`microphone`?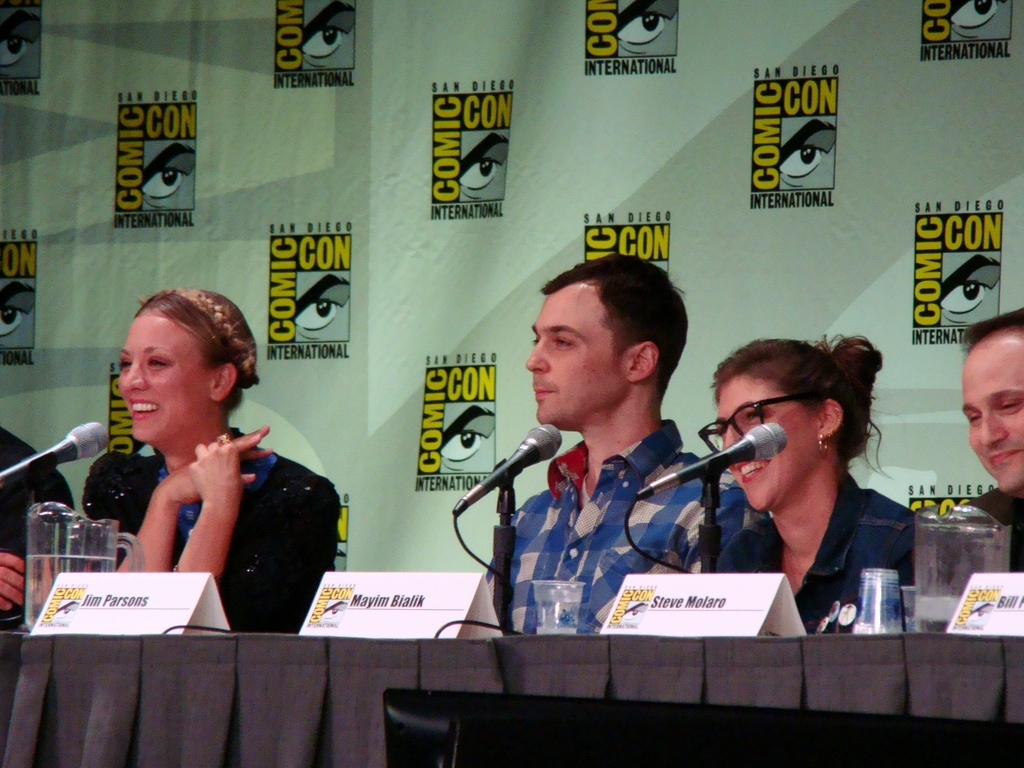
region(451, 424, 562, 511)
